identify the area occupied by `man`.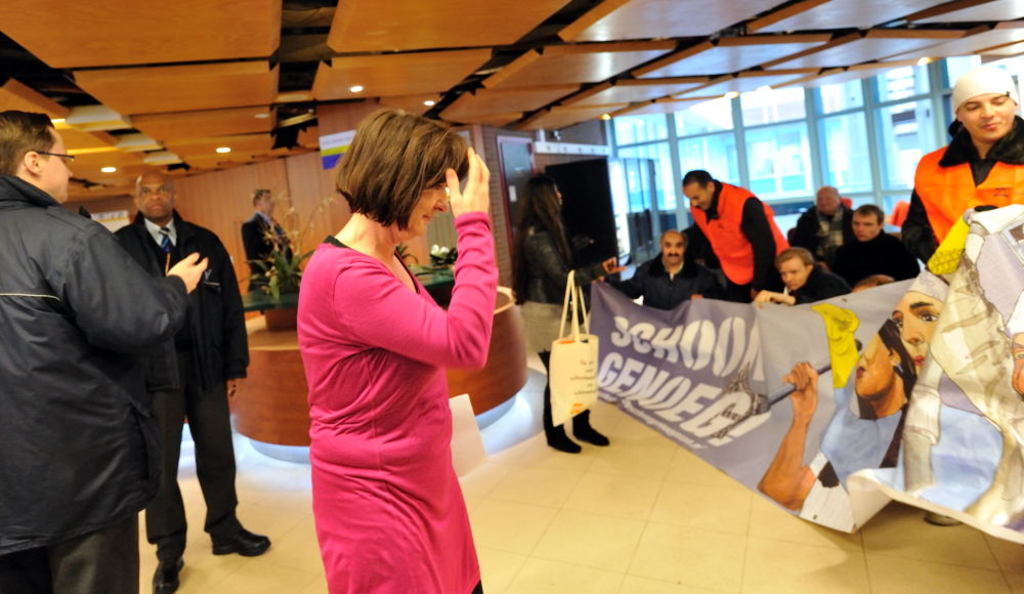
Area: detection(615, 232, 717, 322).
